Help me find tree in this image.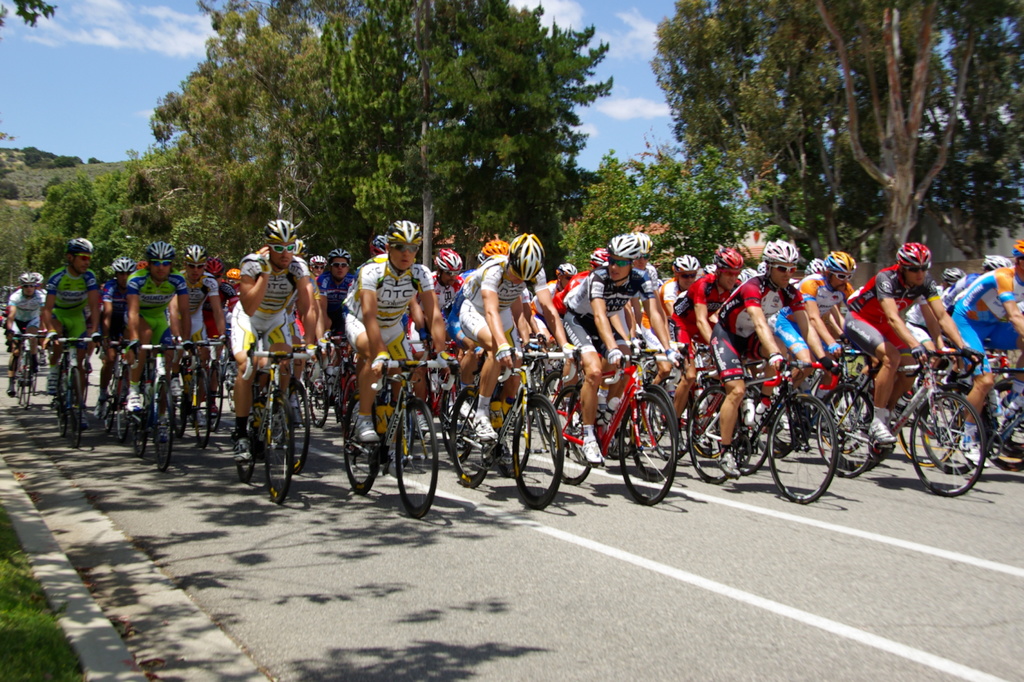
Found it: {"x1": 647, "y1": 0, "x2": 815, "y2": 237}.
